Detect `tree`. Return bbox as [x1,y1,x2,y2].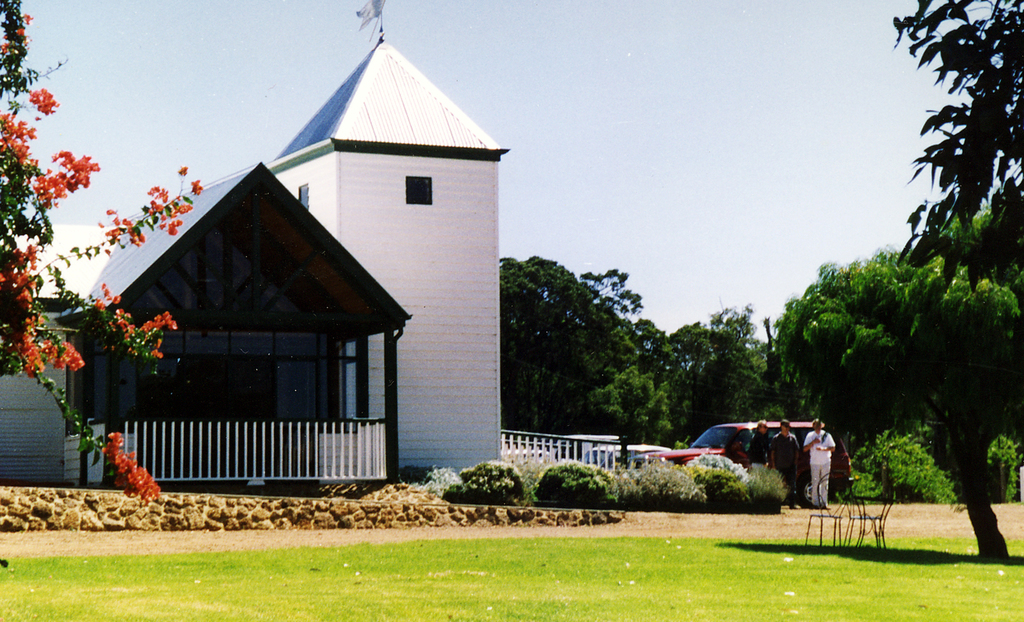
[766,201,1023,565].
